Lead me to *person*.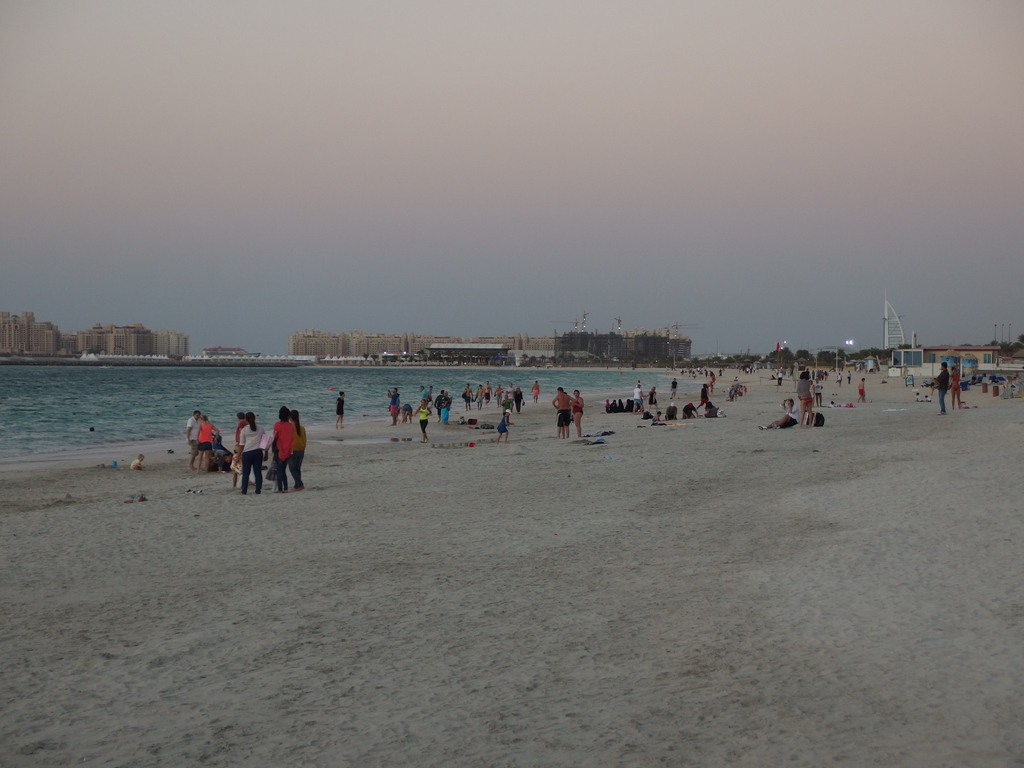
Lead to (x1=506, y1=383, x2=515, y2=406).
